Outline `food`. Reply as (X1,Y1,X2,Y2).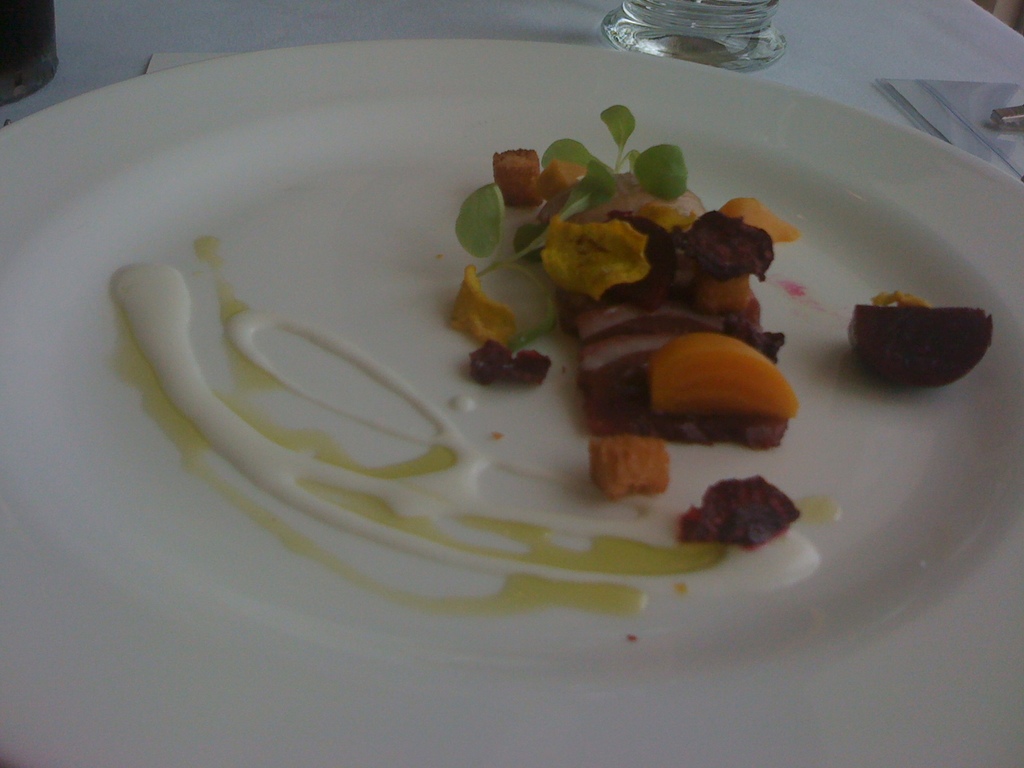
(464,344,551,390).
